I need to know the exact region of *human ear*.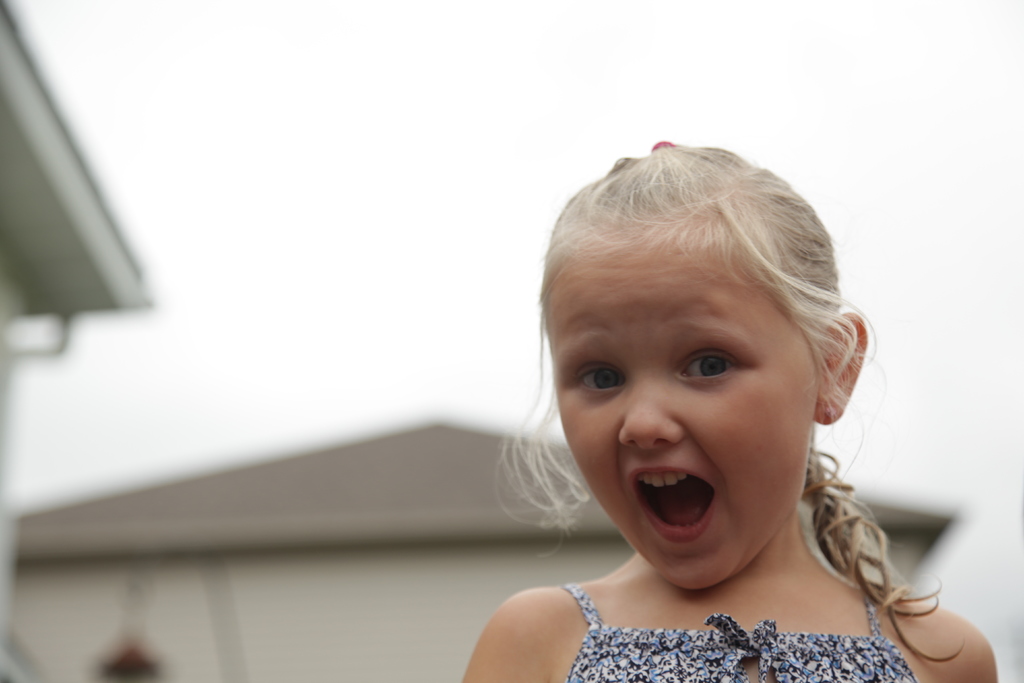
Region: [left=816, top=318, right=866, bottom=422].
